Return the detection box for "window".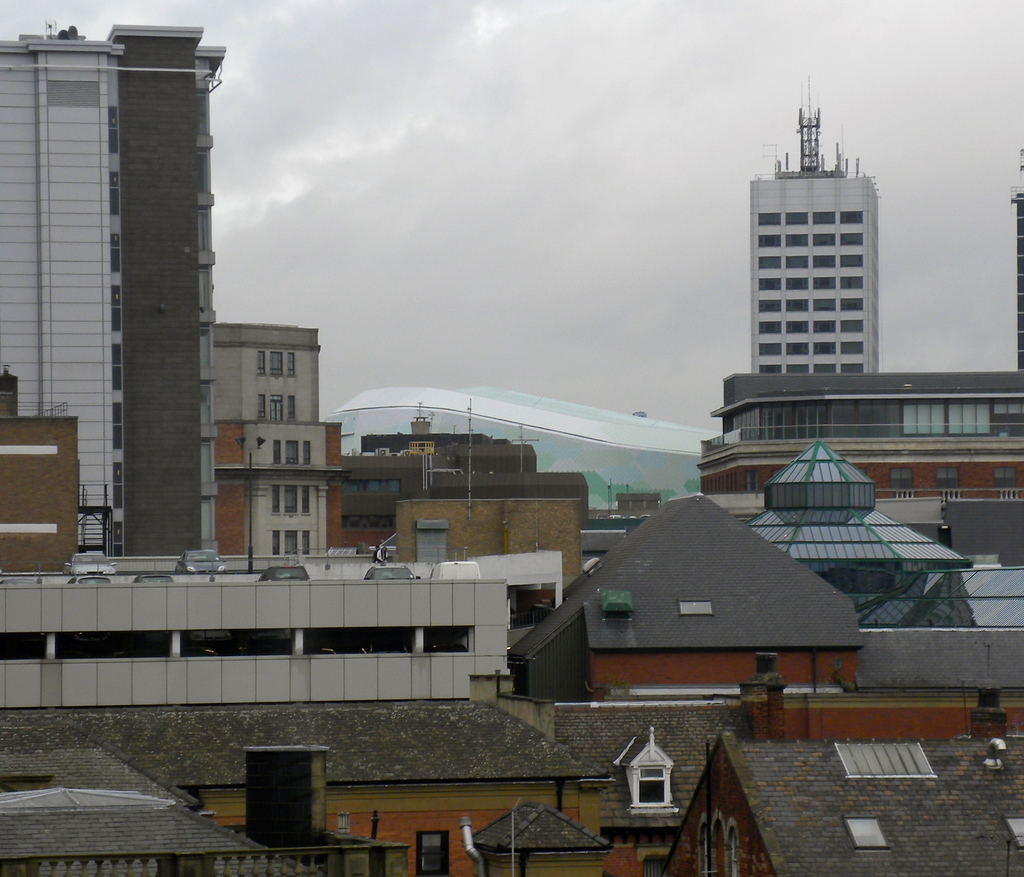
select_region(271, 396, 284, 424).
